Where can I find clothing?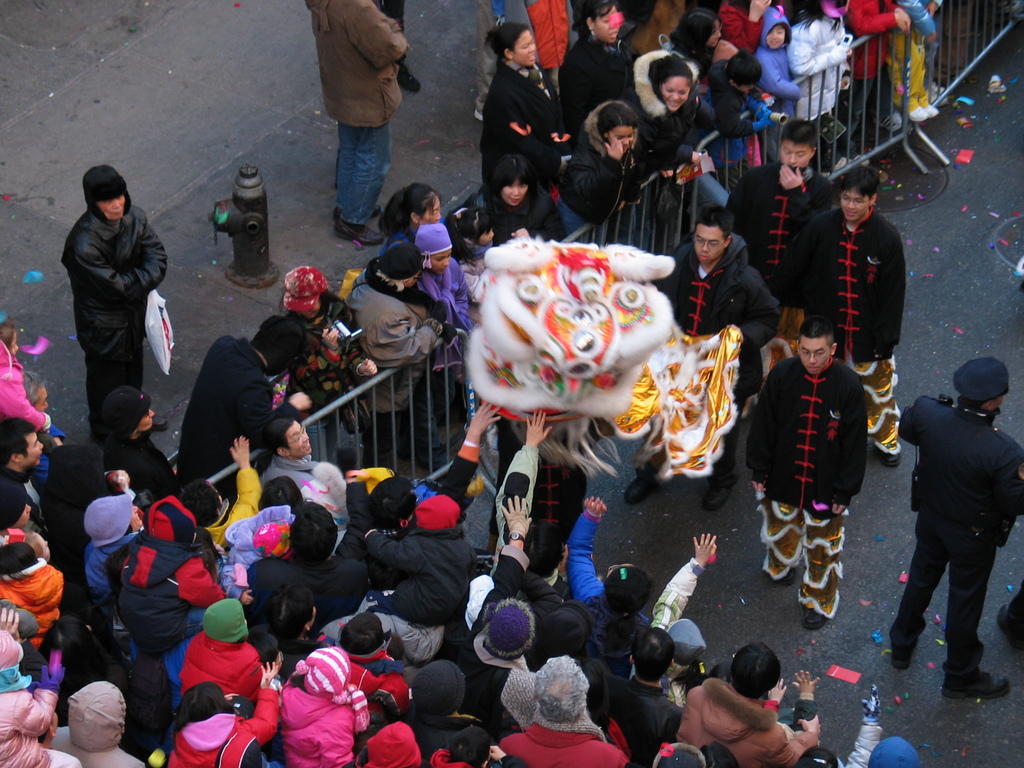
You can find it at <box>485,60,567,228</box>.
